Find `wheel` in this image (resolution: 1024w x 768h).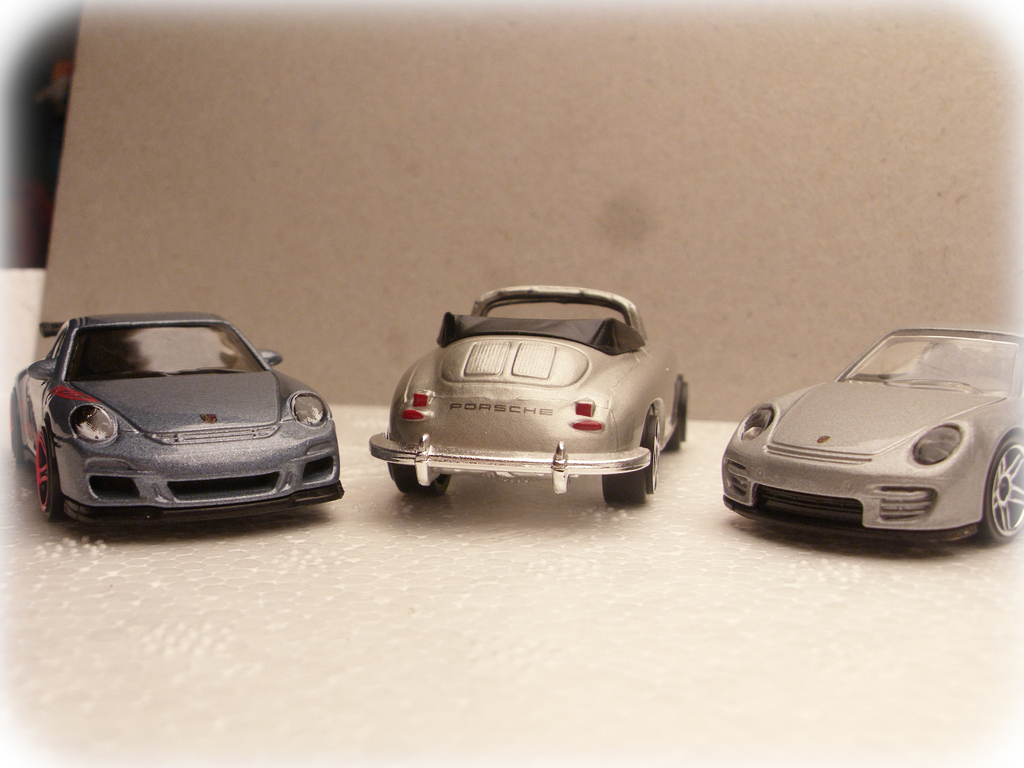
bbox(31, 435, 60, 516).
